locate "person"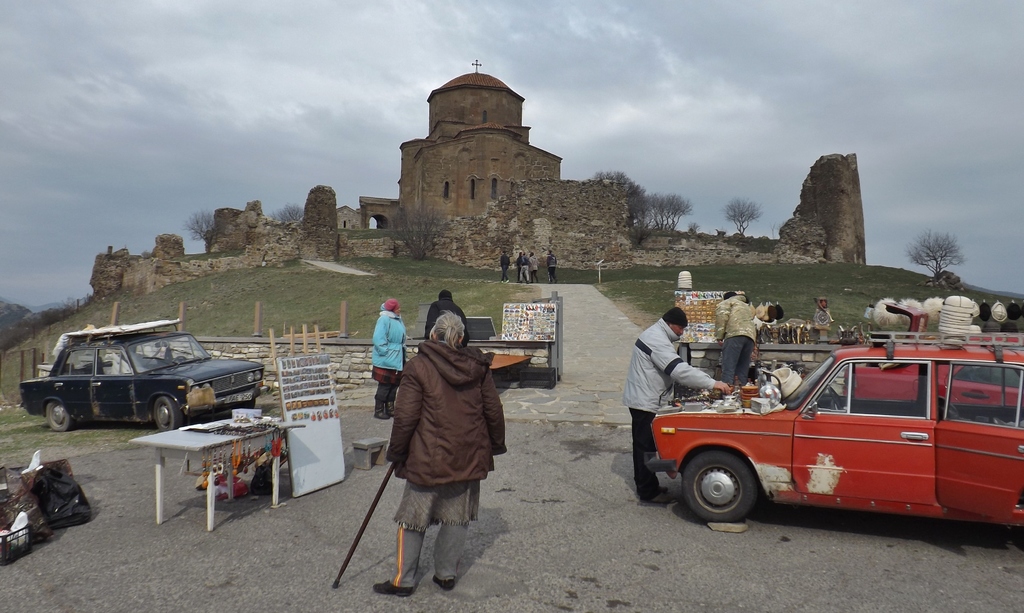
locate(813, 298, 834, 331)
